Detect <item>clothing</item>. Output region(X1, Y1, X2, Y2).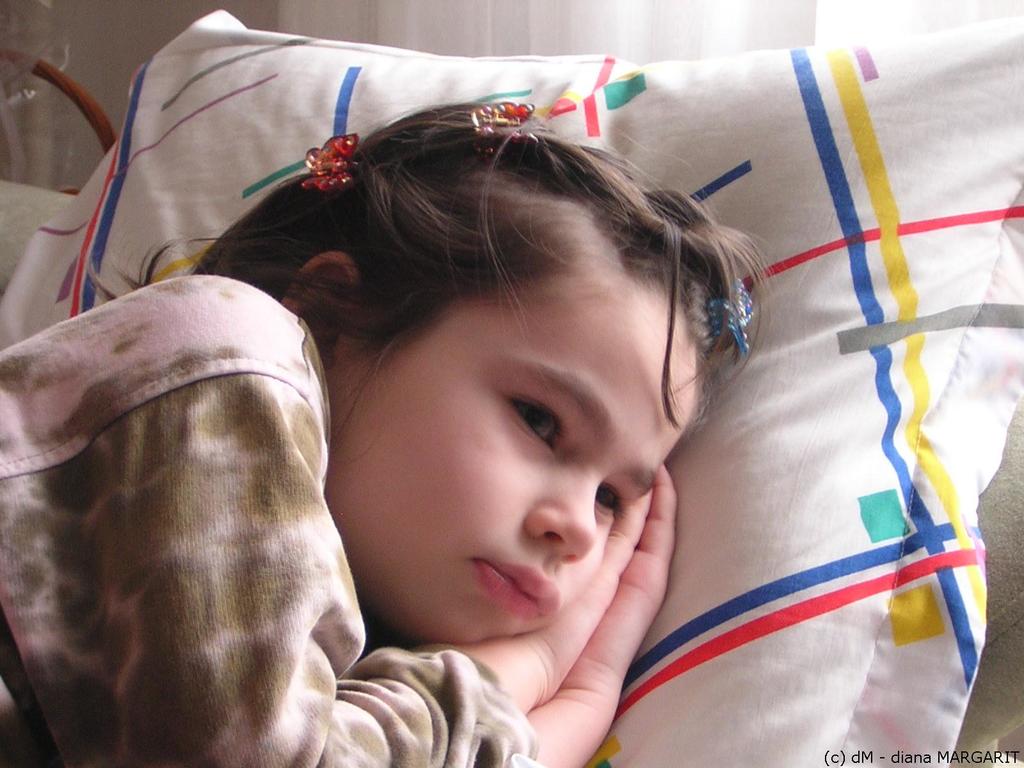
region(7, 215, 406, 767).
